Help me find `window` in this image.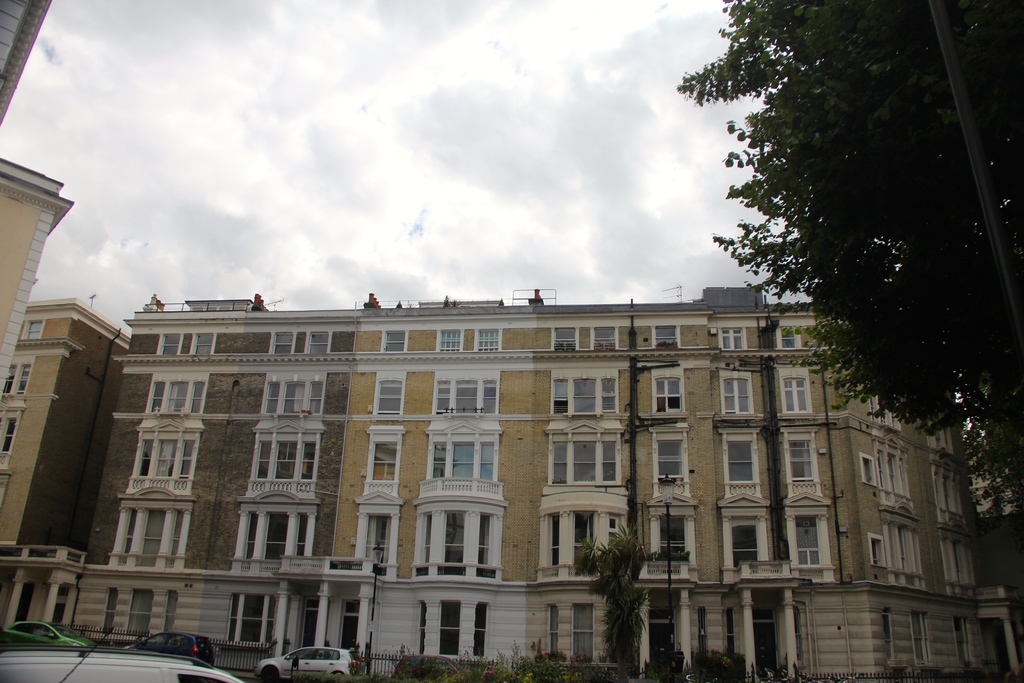
Found it: crop(435, 601, 461, 656).
